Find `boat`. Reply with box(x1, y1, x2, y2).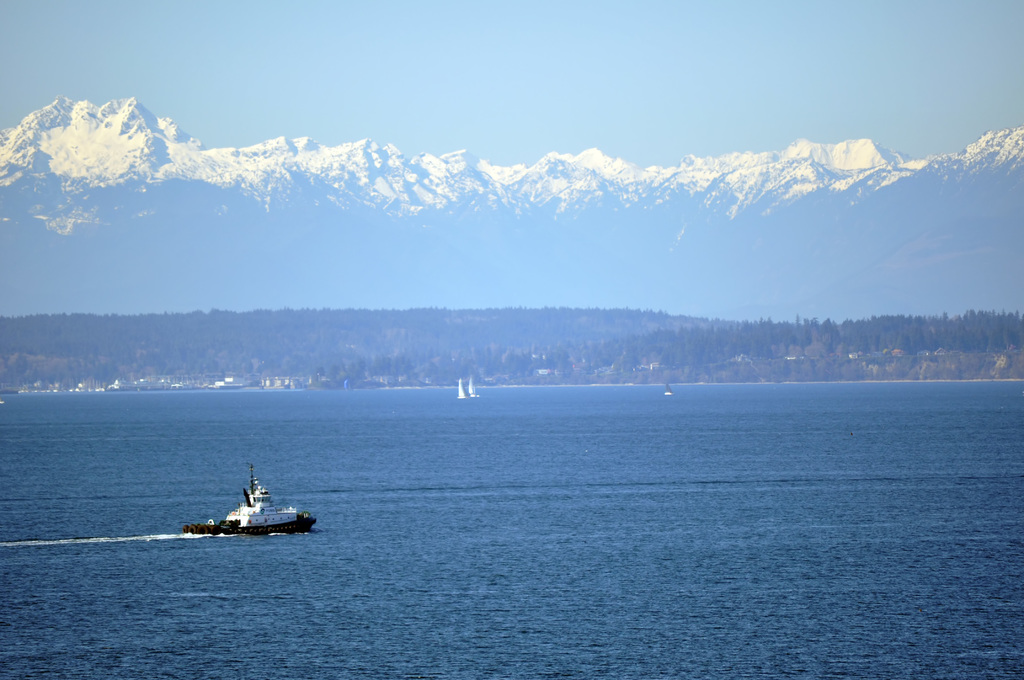
box(180, 477, 312, 548).
